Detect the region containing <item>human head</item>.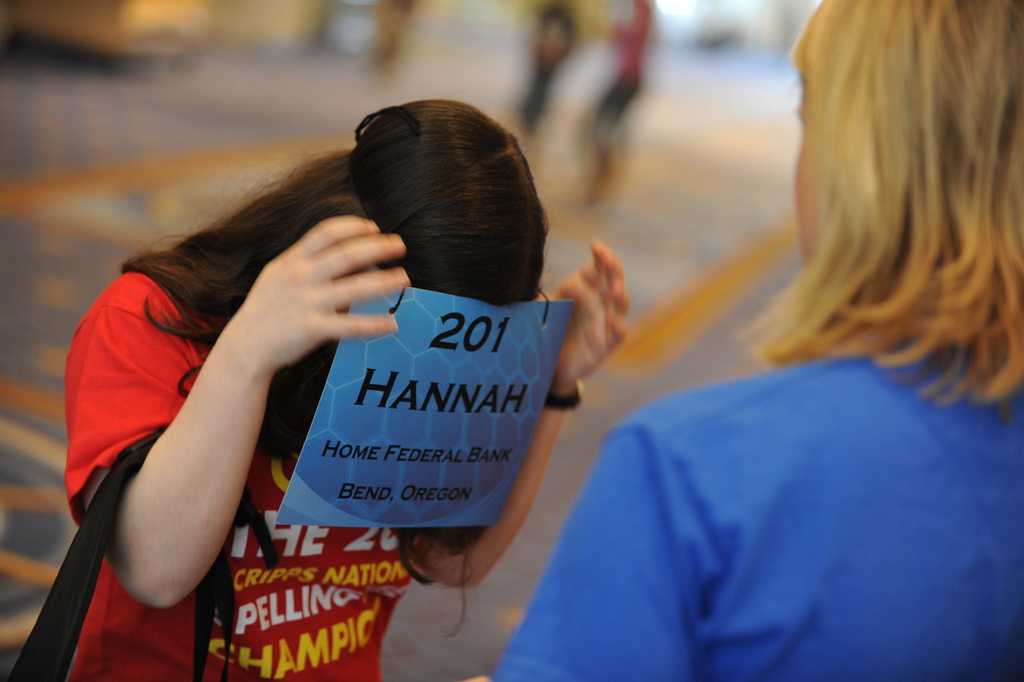
locate(341, 101, 555, 322).
